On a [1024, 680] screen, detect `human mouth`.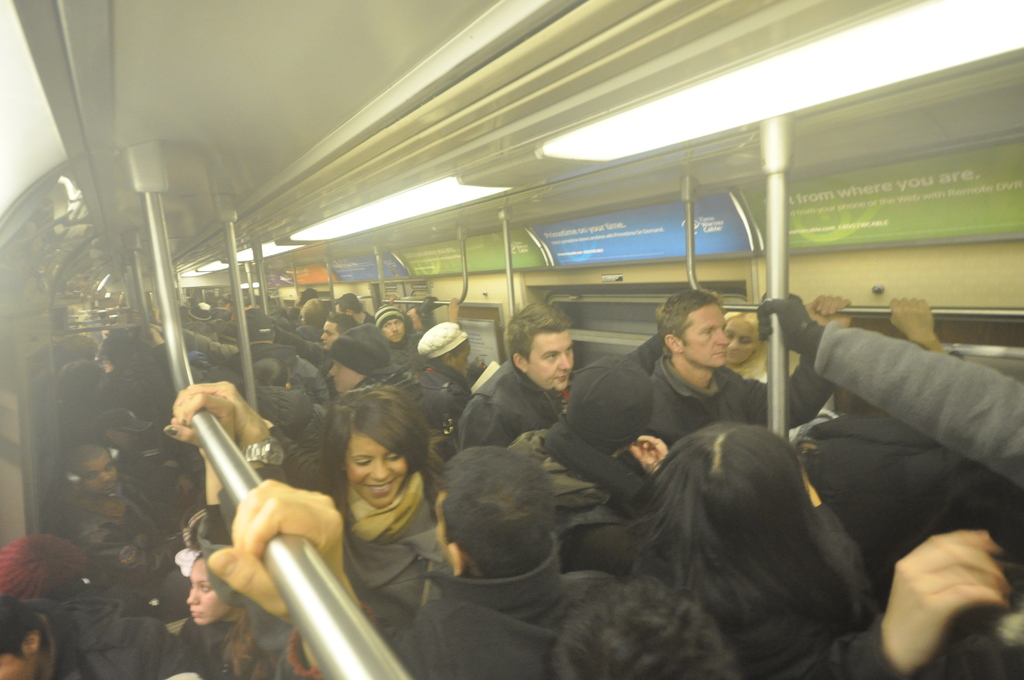
rect(712, 348, 727, 358).
